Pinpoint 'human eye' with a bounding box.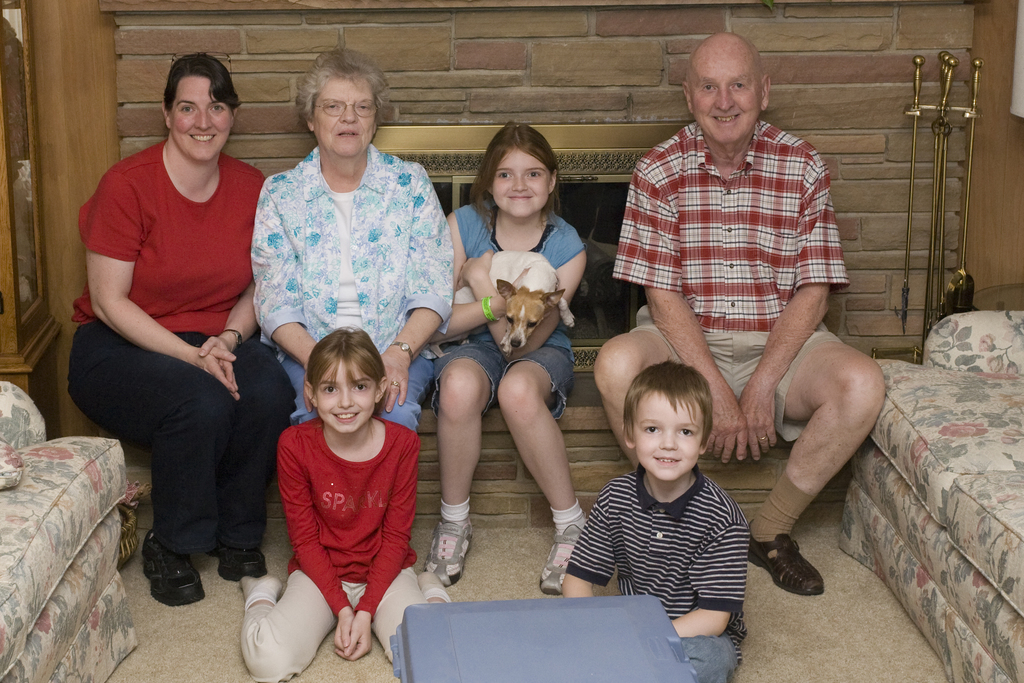
321,384,339,394.
